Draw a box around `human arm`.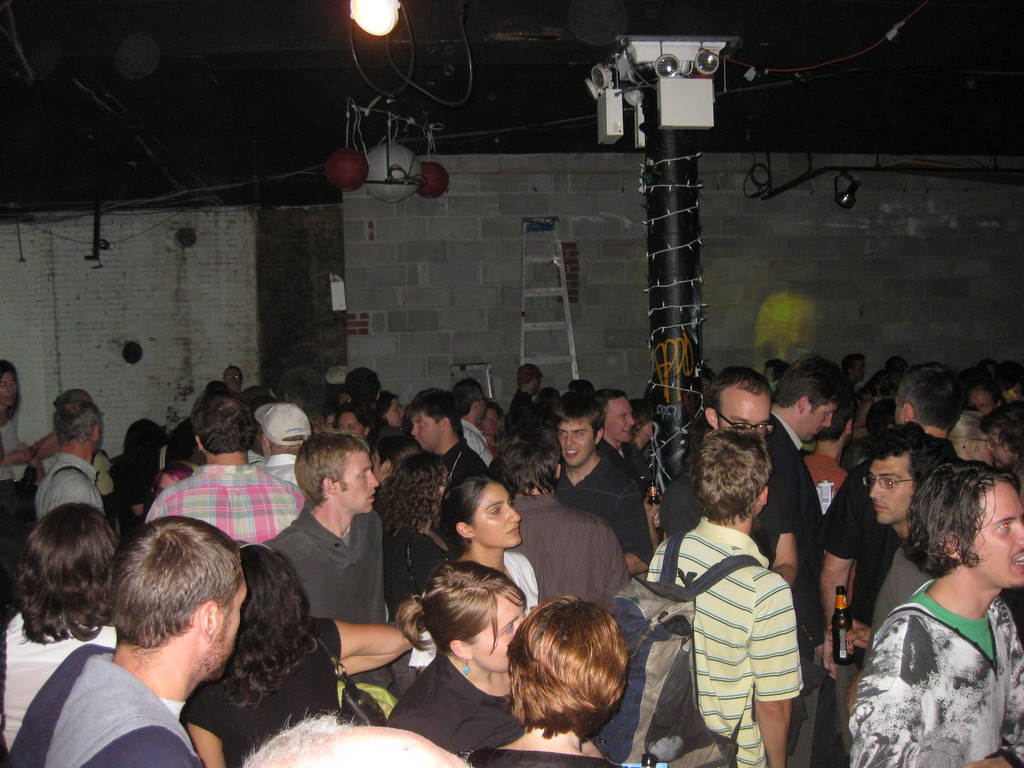
620 490 653 576.
